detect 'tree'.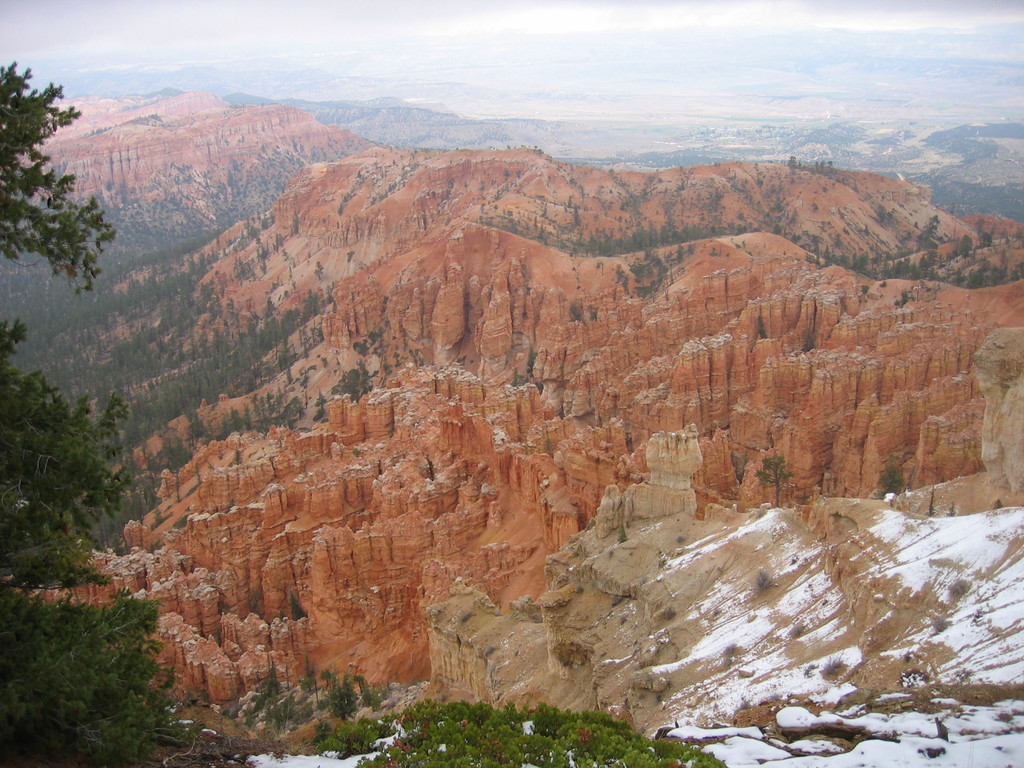
Detected at x1=291, y1=658, x2=319, y2=691.
